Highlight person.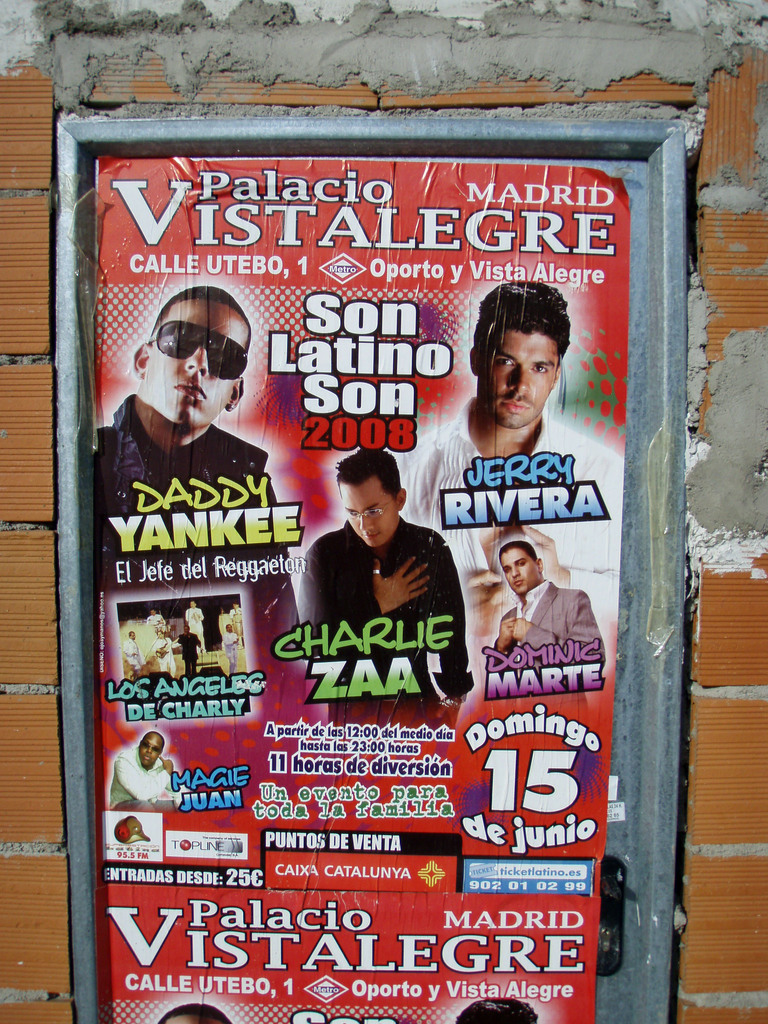
Highlighted region: x1=216, y1=612, x2=232, y2=640.
